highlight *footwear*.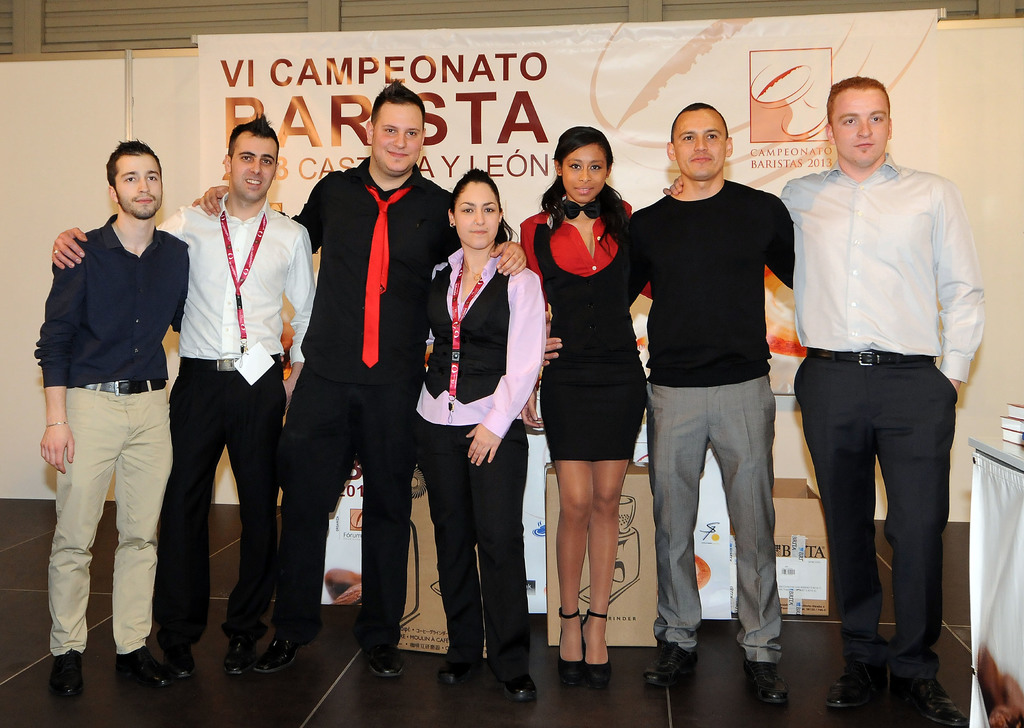
Highlighted region: [360, 645, 407, 679].
